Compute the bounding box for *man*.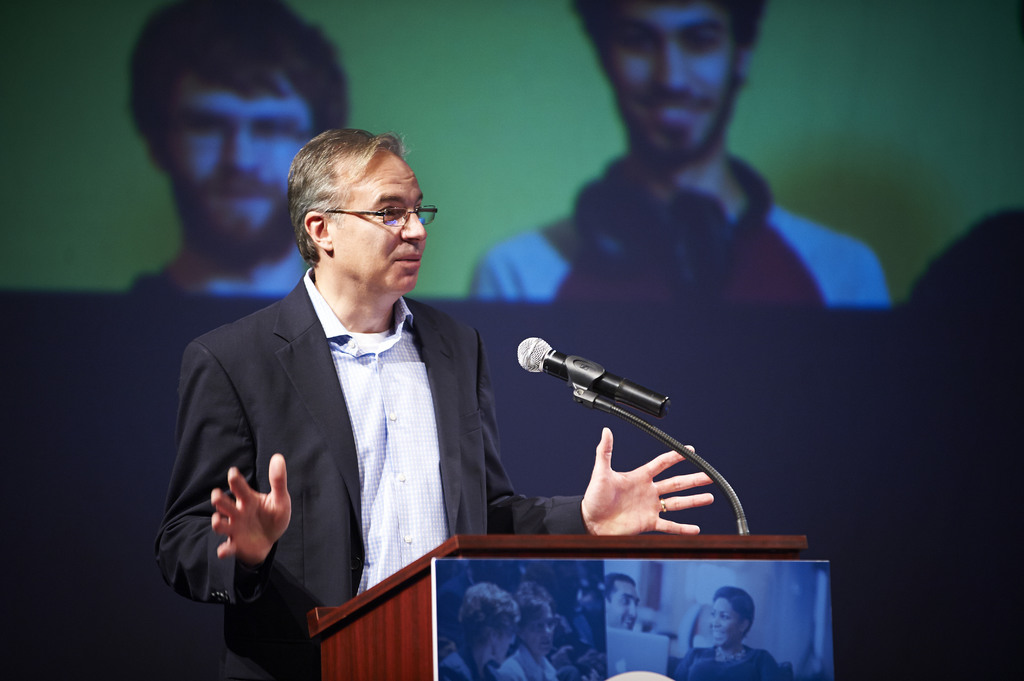
(left=467, top=0, right=893, bottom=307).
